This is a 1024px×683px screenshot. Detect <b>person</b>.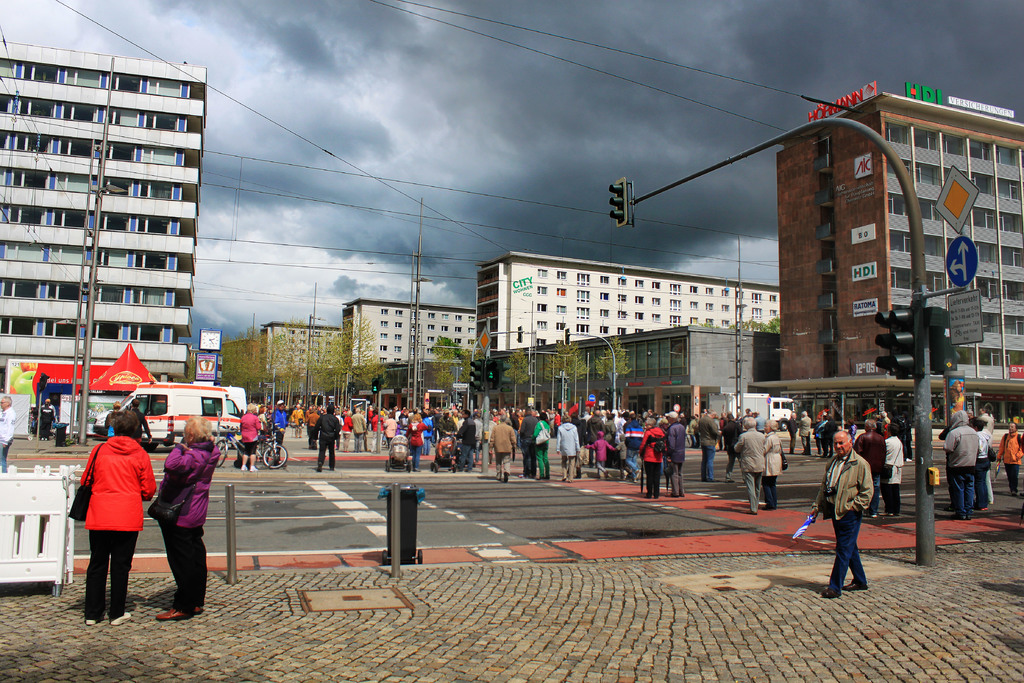
x1=612 y1=419 x2=632 y2=485.
